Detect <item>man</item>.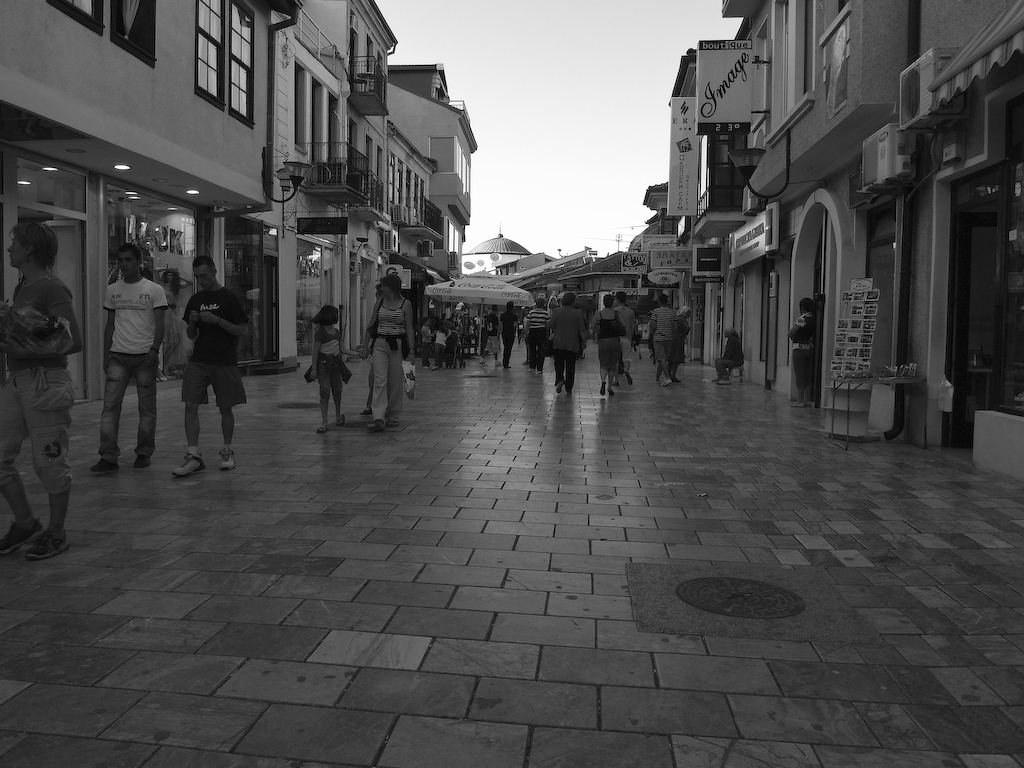
Detected at (left=609, top=288, right=637, bottom=384).
